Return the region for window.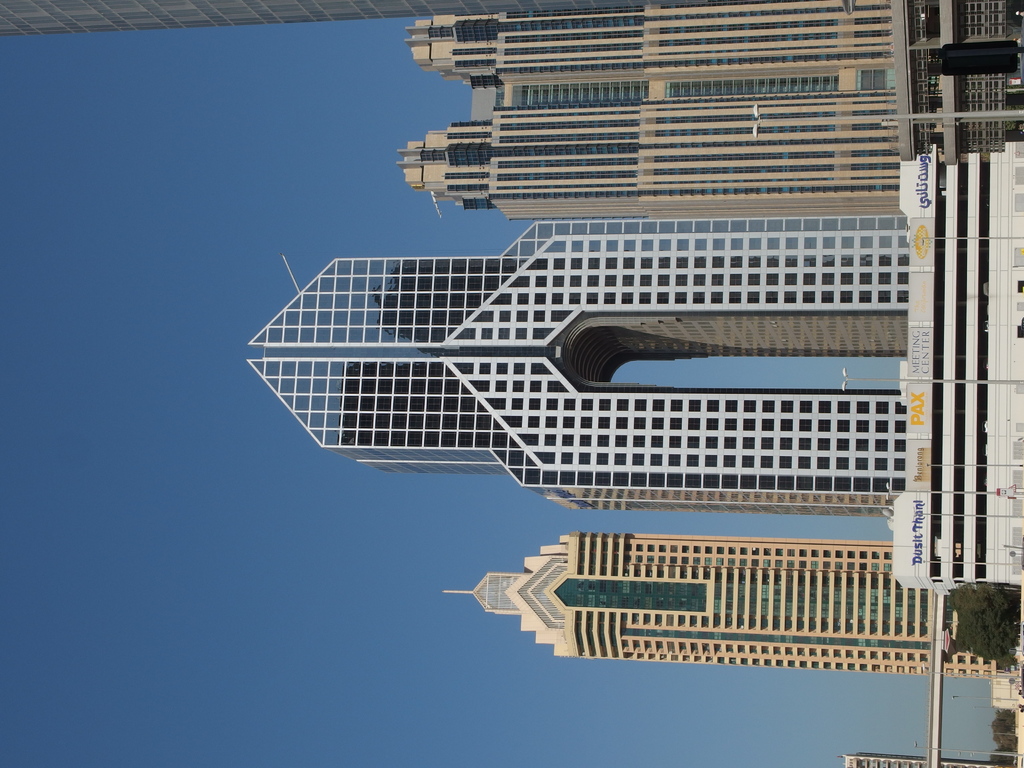
select_region(897, 236, 910, 247).
